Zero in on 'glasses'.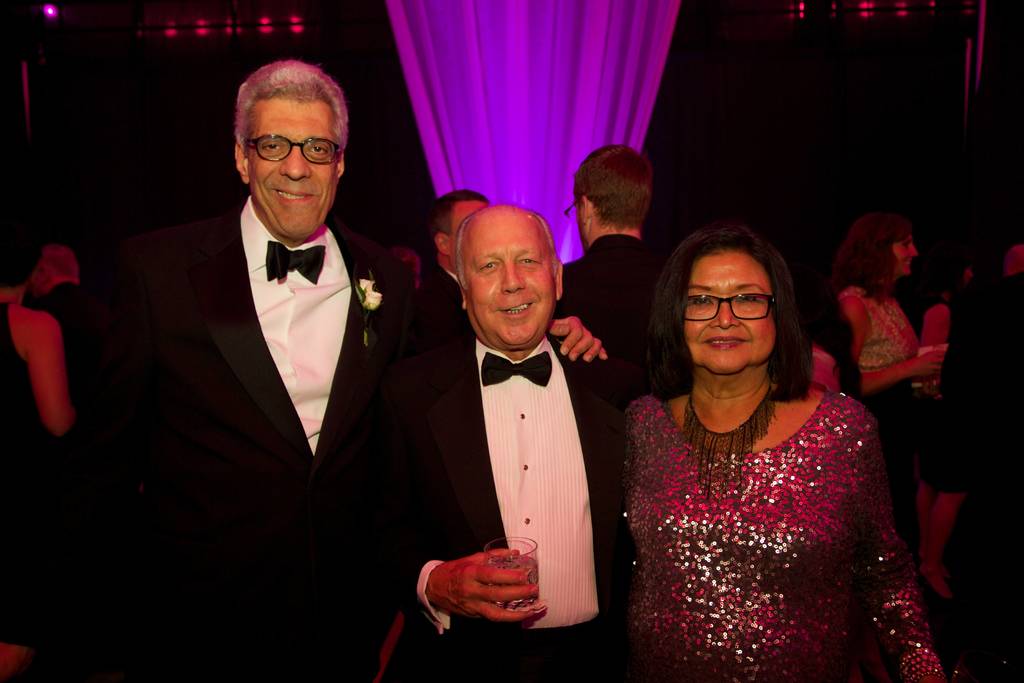
Zeroed in: BBox(231, 121, 348, 163).
